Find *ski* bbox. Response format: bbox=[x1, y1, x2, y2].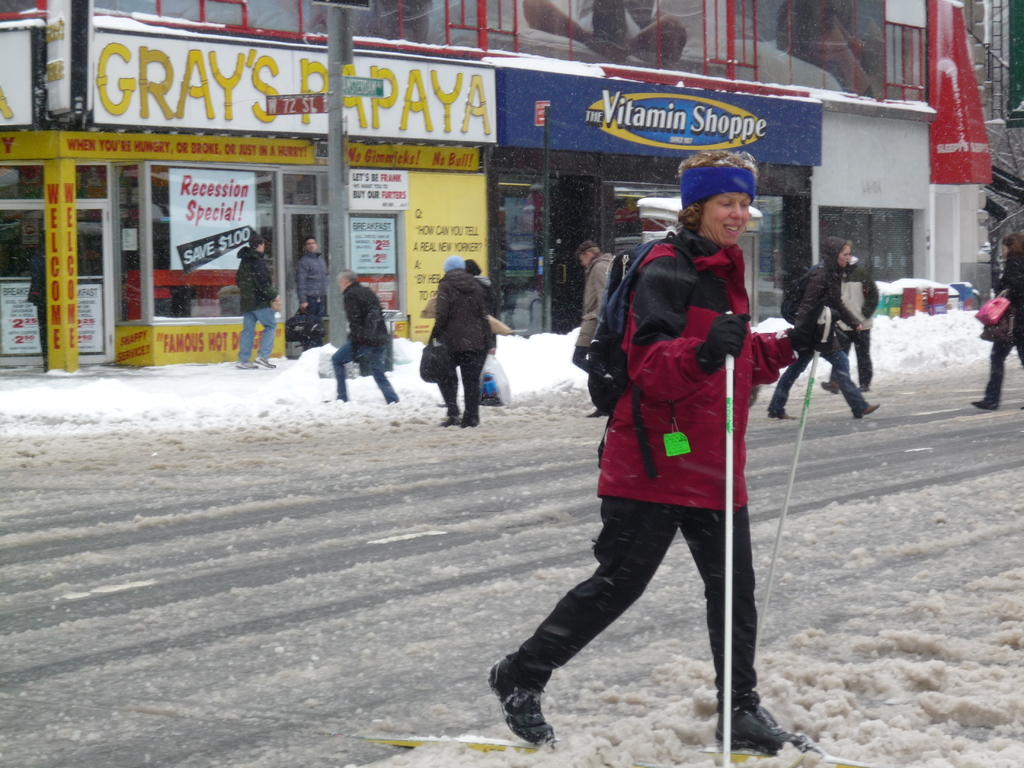
bbox=[359, 732, 851, 765].
